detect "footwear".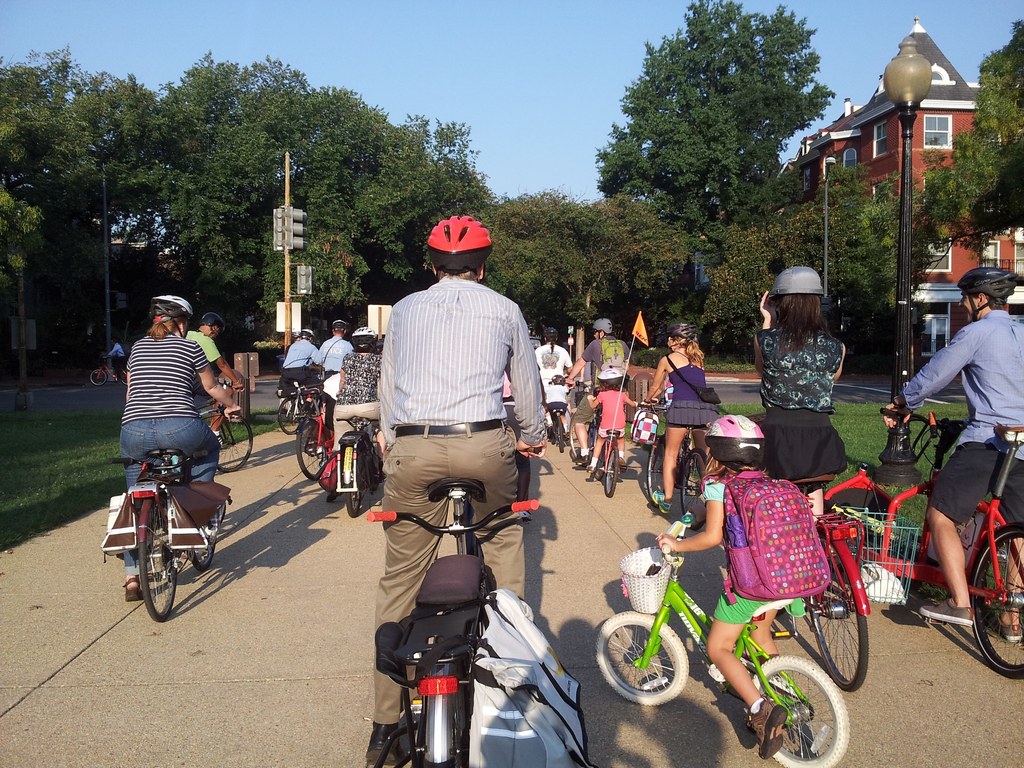
Detected at <region>362, 717, 412, 767</region>.
